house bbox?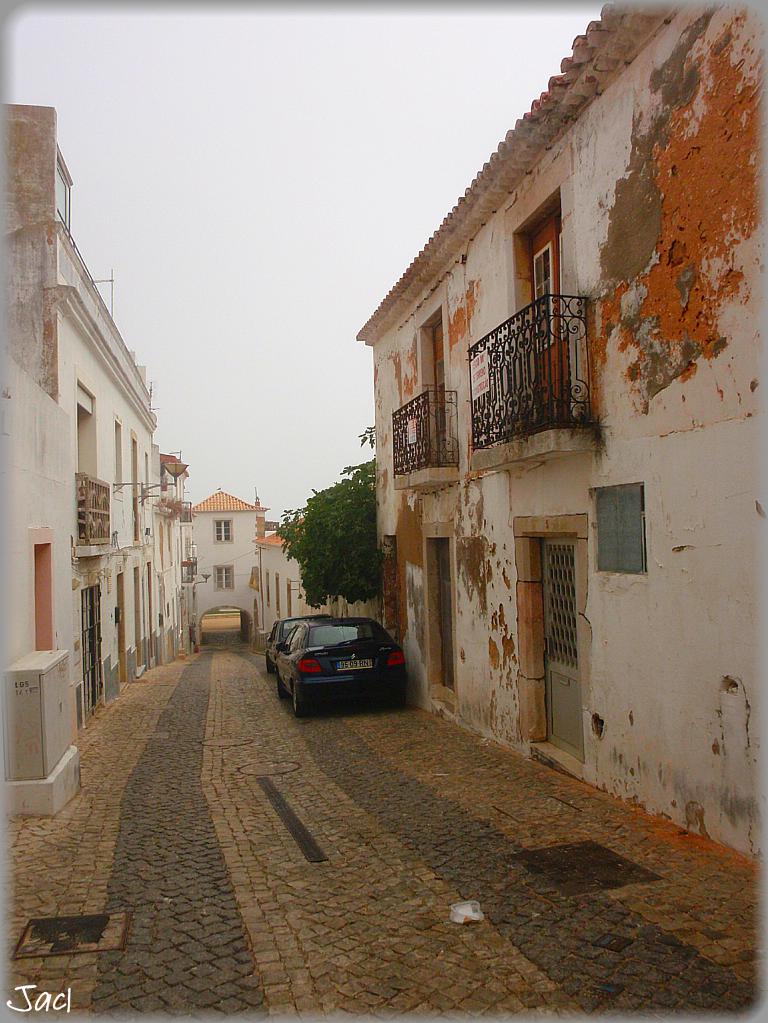
(x1=126, y1=394, x2=196, y2=705)
